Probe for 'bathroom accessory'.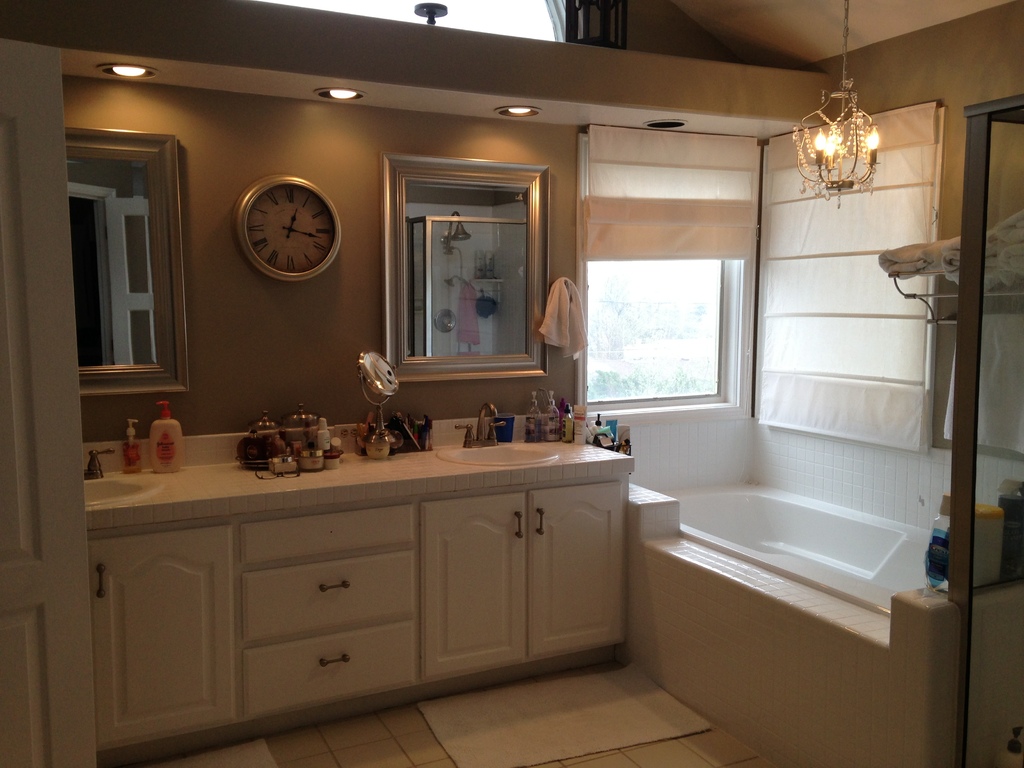
Probe result: box=[461, 393, 514, 456].
